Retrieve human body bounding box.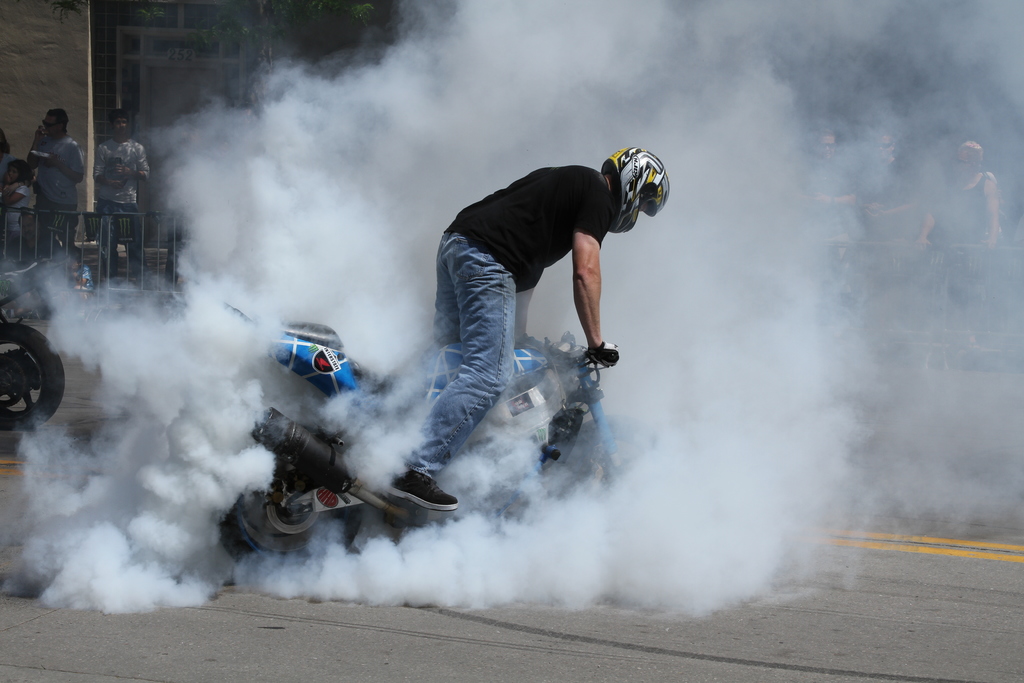
Bounding box: 784/128/865/250.
